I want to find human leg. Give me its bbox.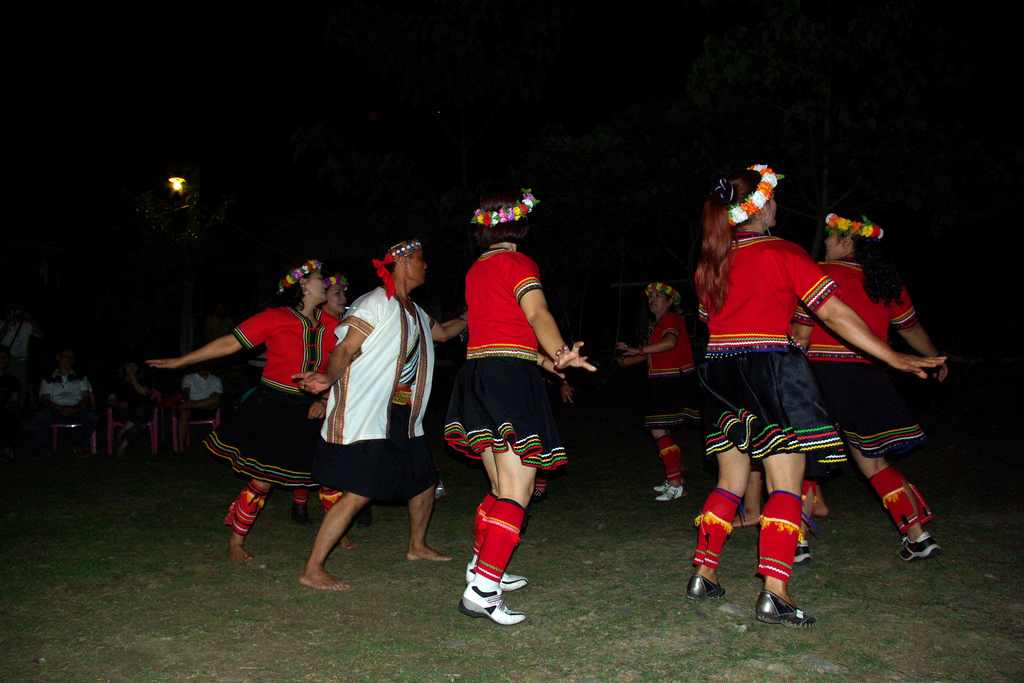
653, 431, 684, 502.
